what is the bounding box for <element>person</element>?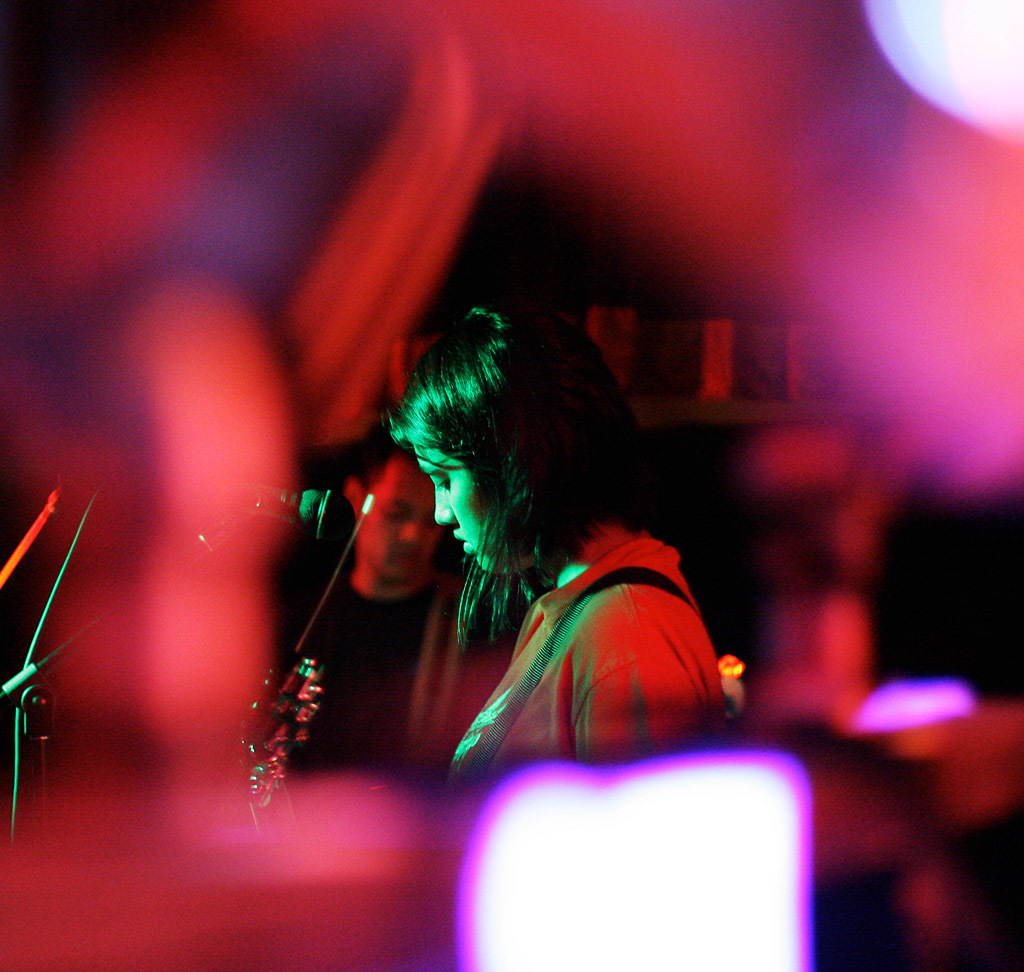
x1=262 y1=438 x2=473 y2=767.
